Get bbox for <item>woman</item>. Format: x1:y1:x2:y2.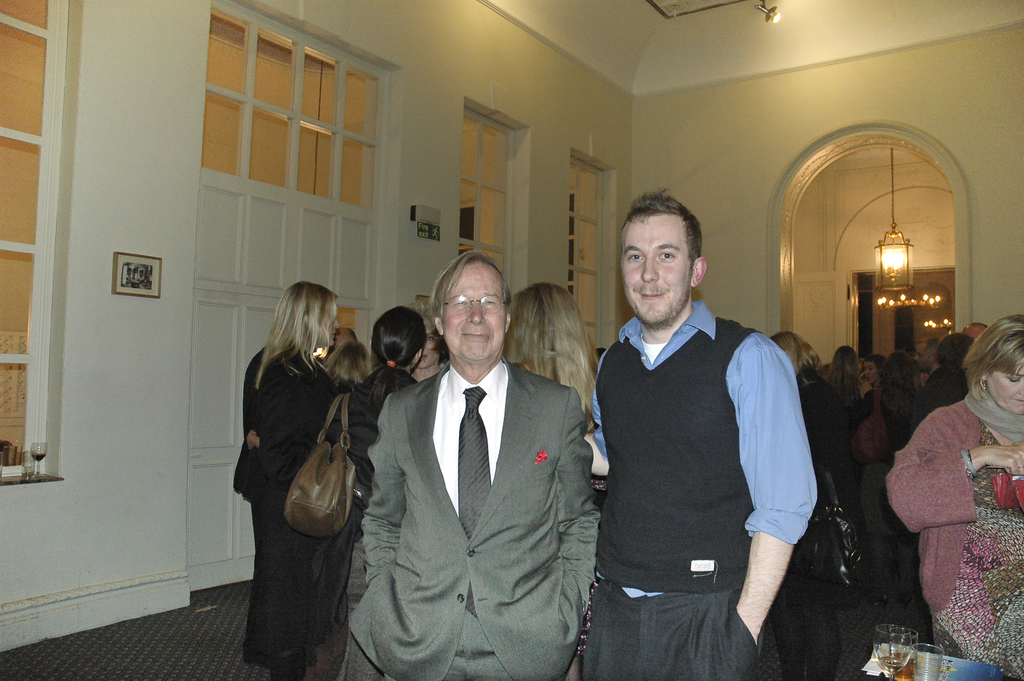
885:315:1023:680.
